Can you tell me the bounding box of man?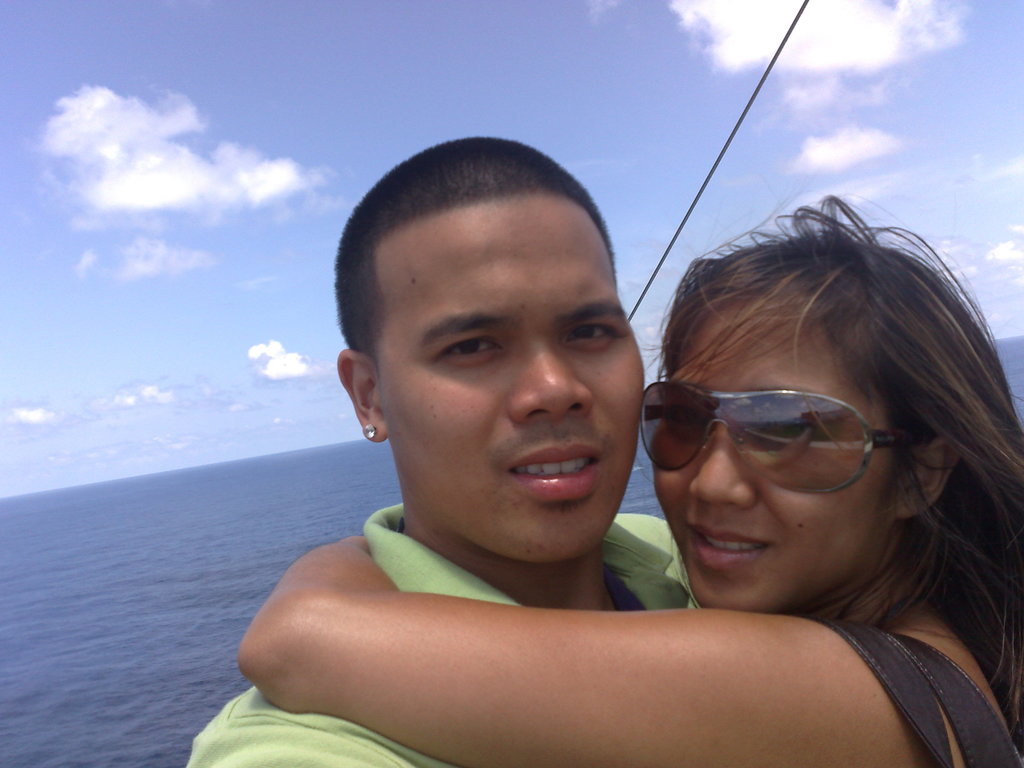
191, 129, 698, 767.
